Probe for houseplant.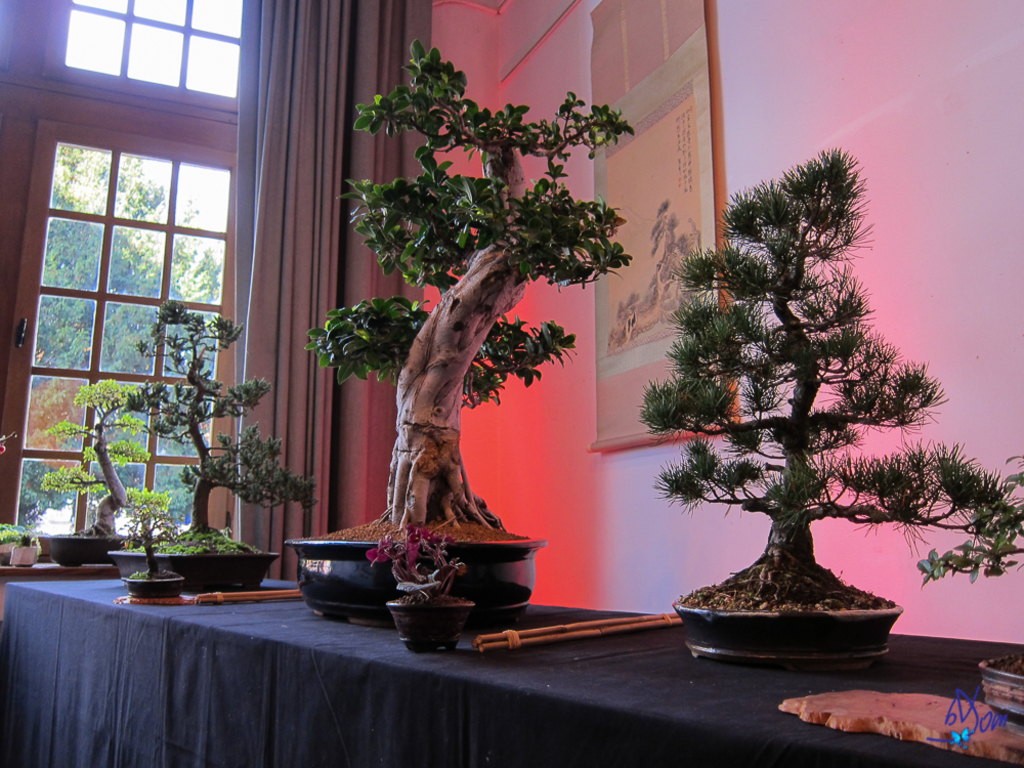
Probe result: detection(115, 293, 326, 586).
